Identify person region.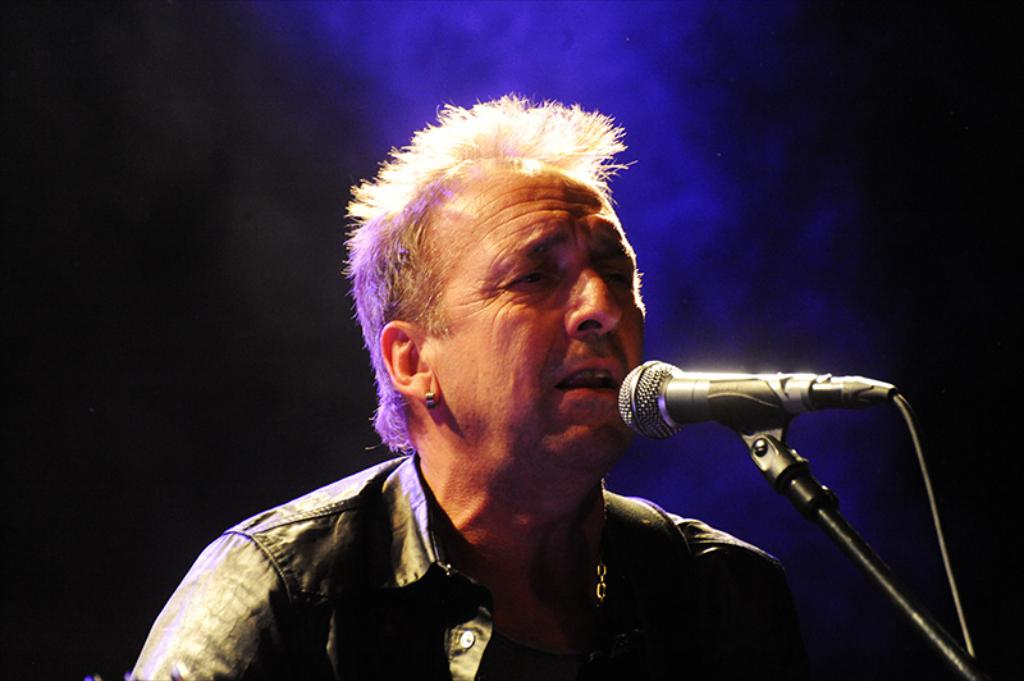
Region: (left=129, top=92, right=815, bottom=680).
